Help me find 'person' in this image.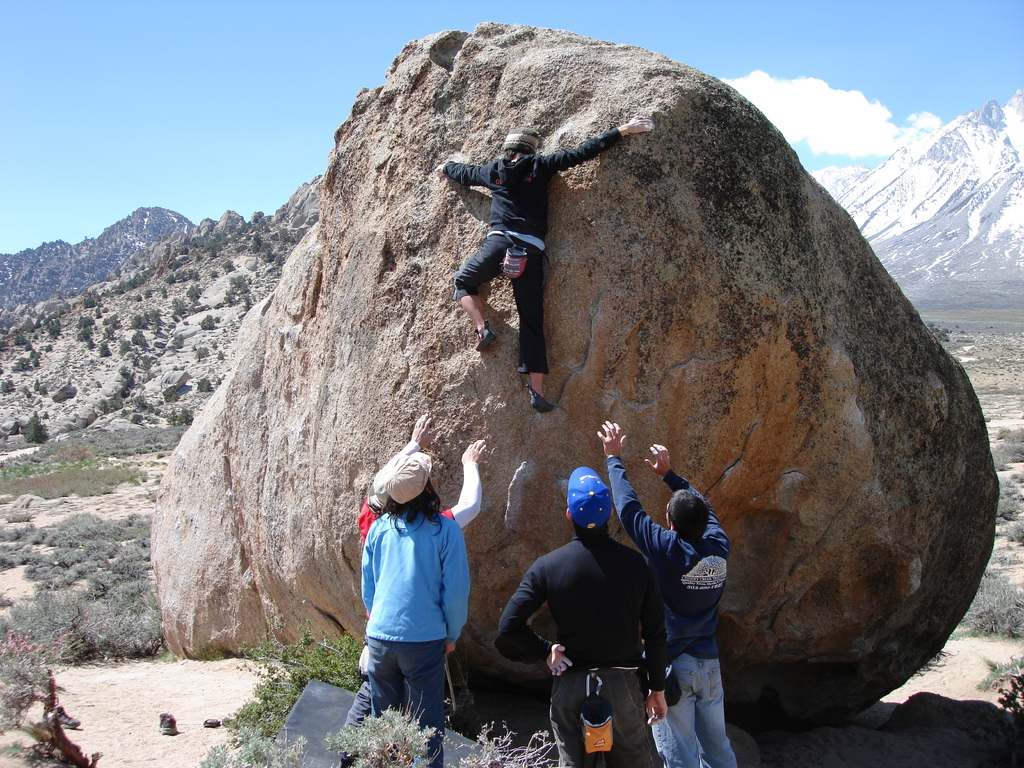
Found it: (432, 122, 652, 418).
